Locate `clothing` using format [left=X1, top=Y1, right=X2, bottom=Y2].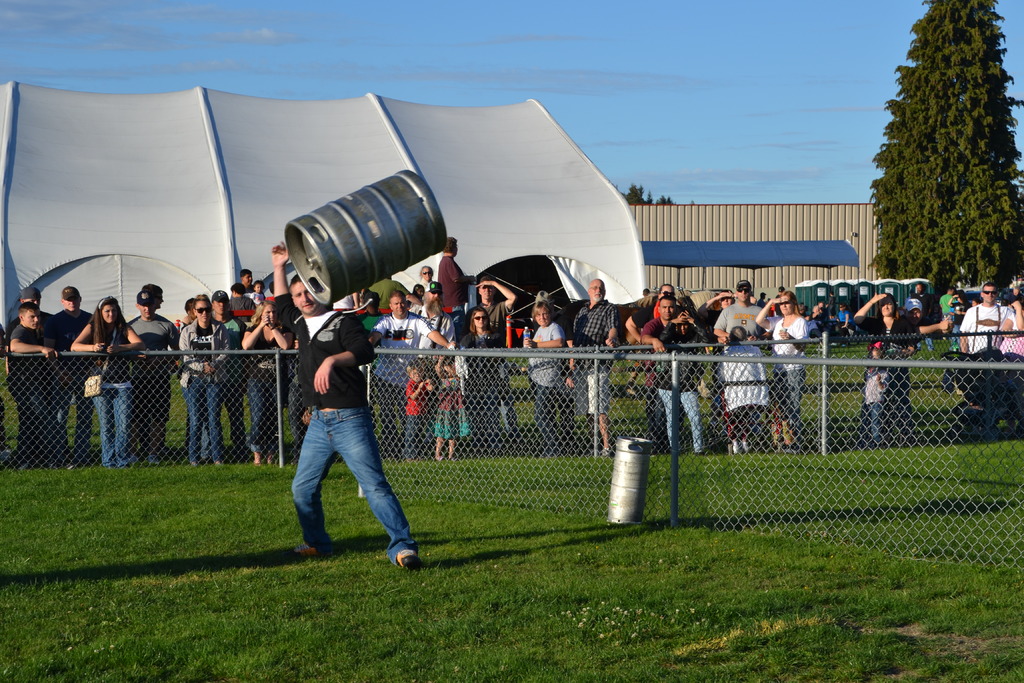
[left=866, top=370, right=887, bottom=446].
